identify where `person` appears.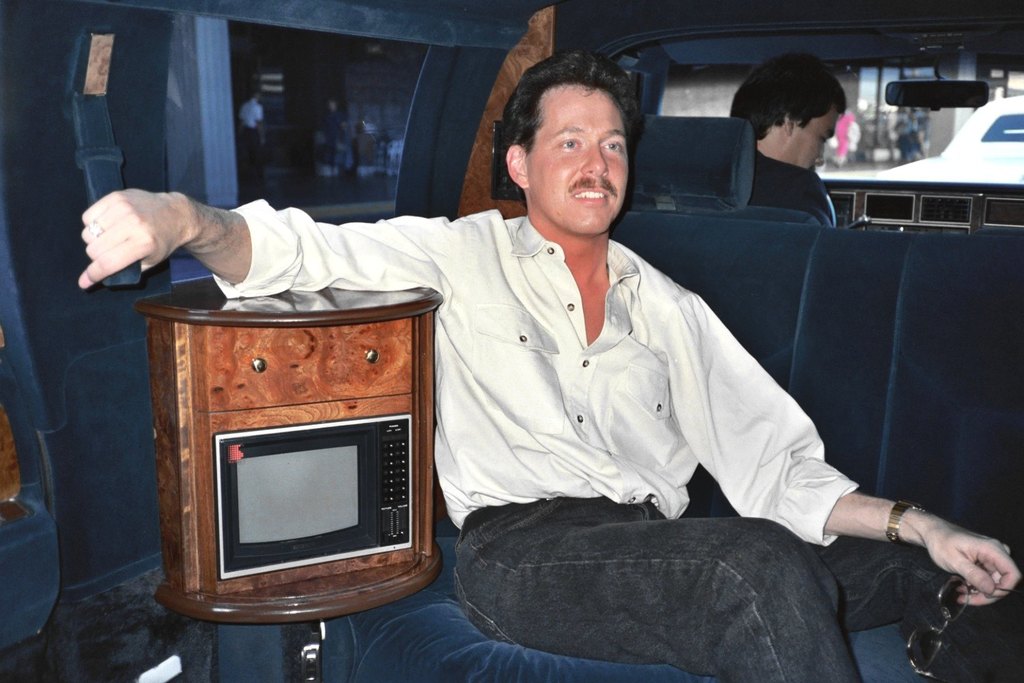
Appears at 78 46 1023 682.
